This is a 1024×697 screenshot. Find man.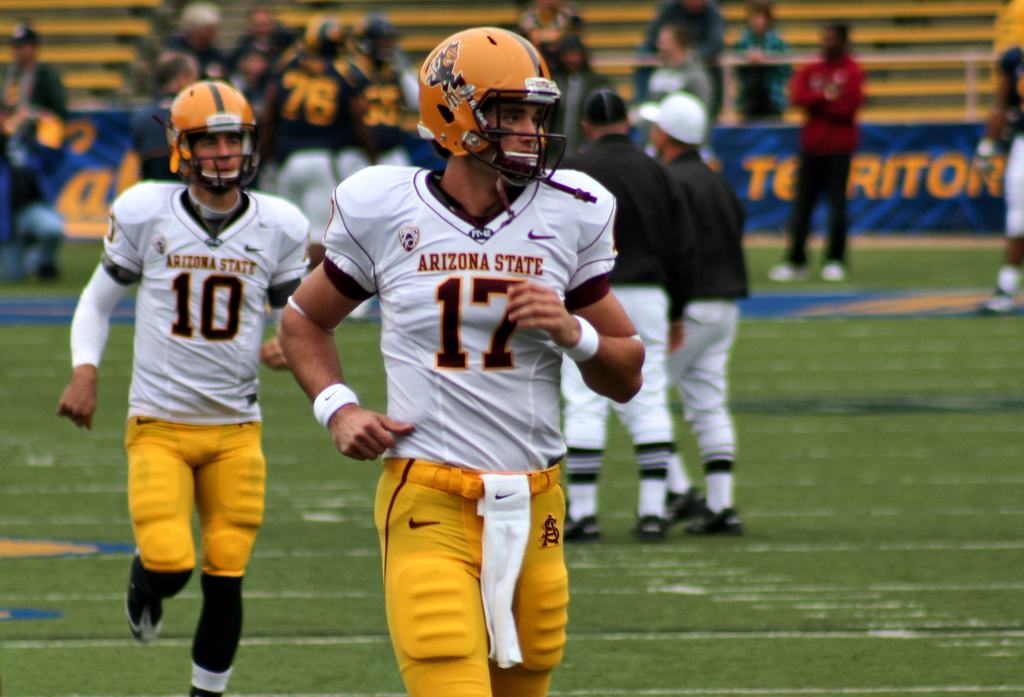
Bounding box: l=632, t=84, r=753, b=544.
